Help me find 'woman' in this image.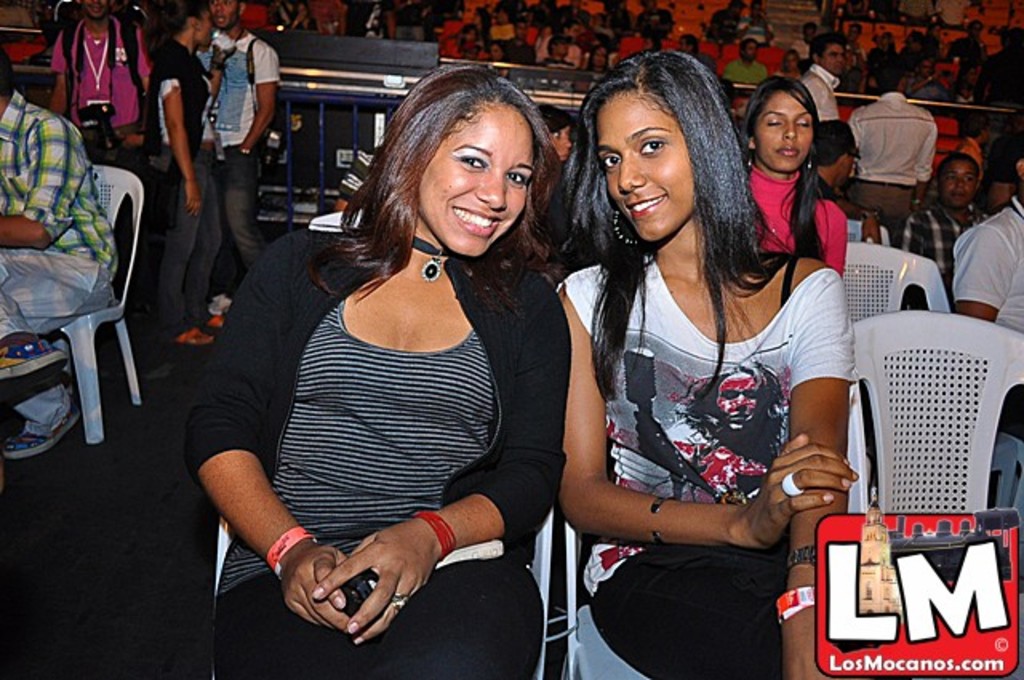
Found it: crop(139, 0, 229, 346).
